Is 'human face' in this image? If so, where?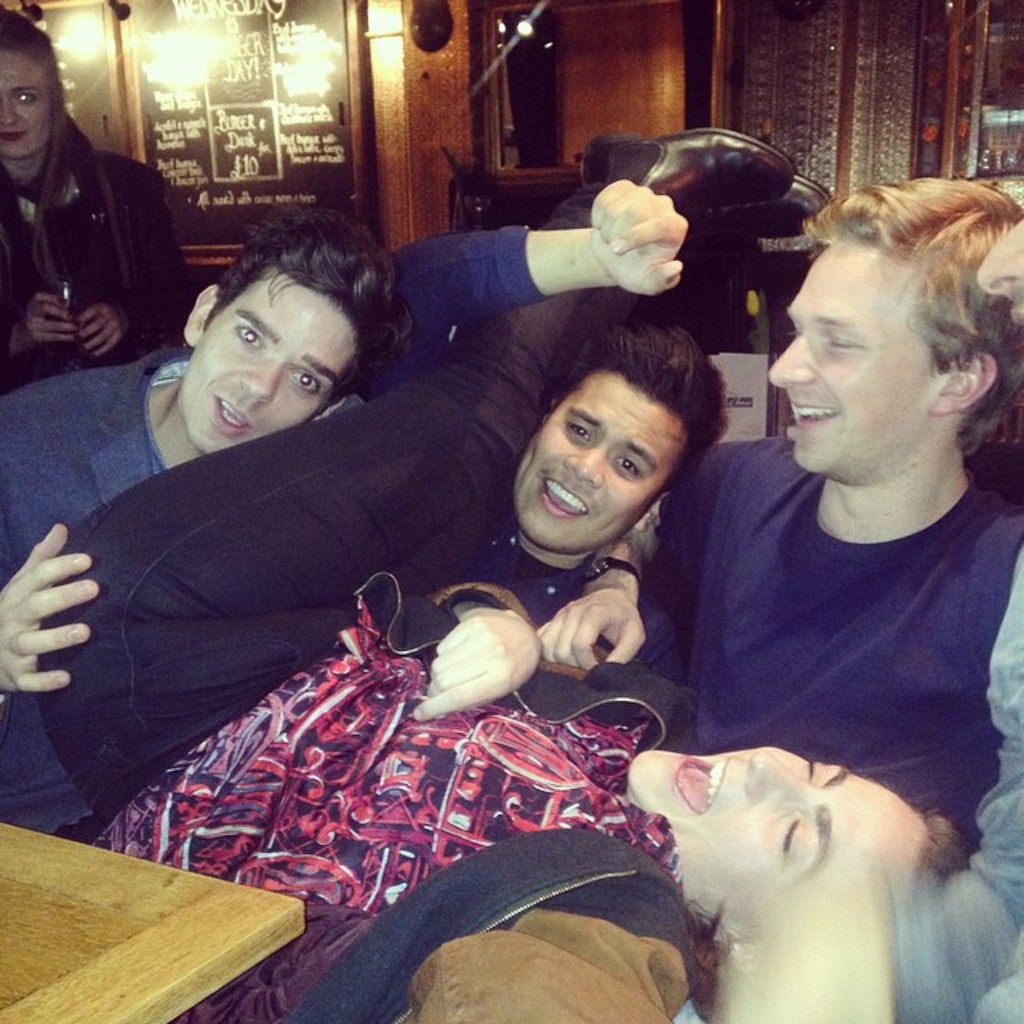
Yes, at (622,744,922,949).
